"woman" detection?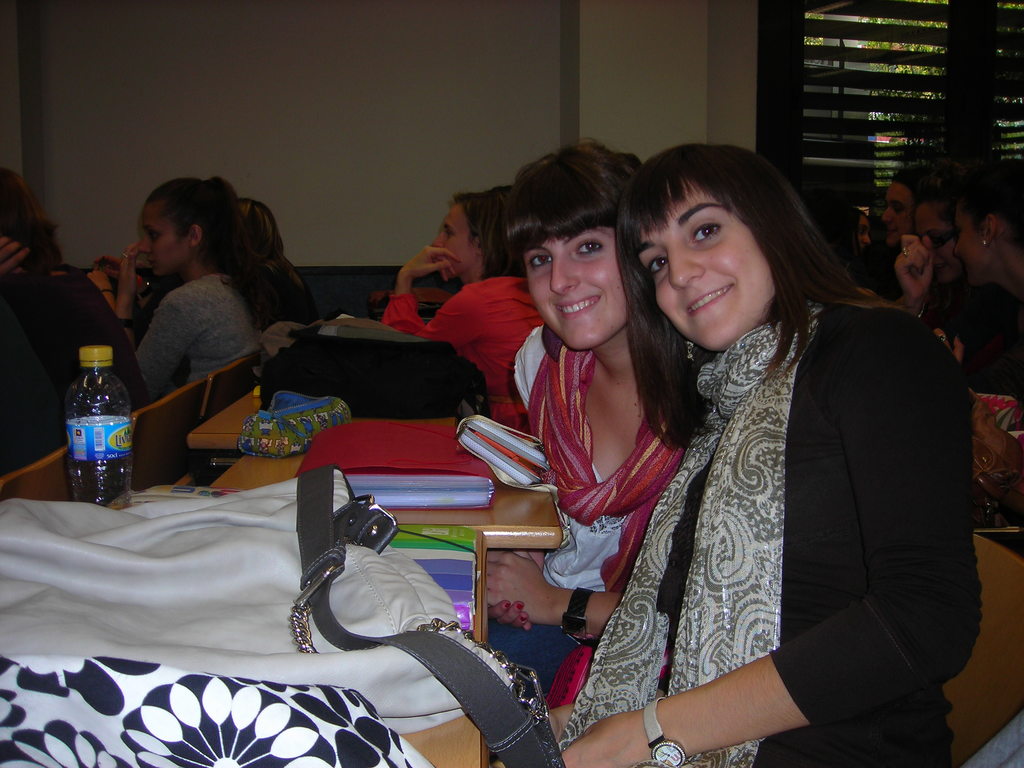
[928, 161, 1023, 424]
